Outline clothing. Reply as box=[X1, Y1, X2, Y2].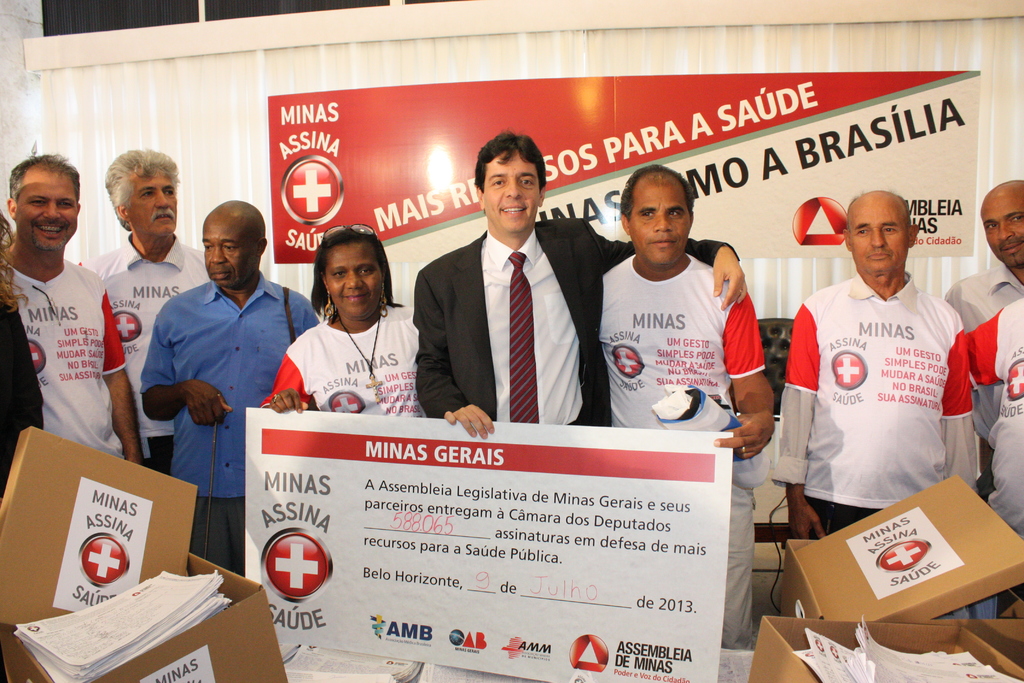
box=[271, 300, 420, 415].
